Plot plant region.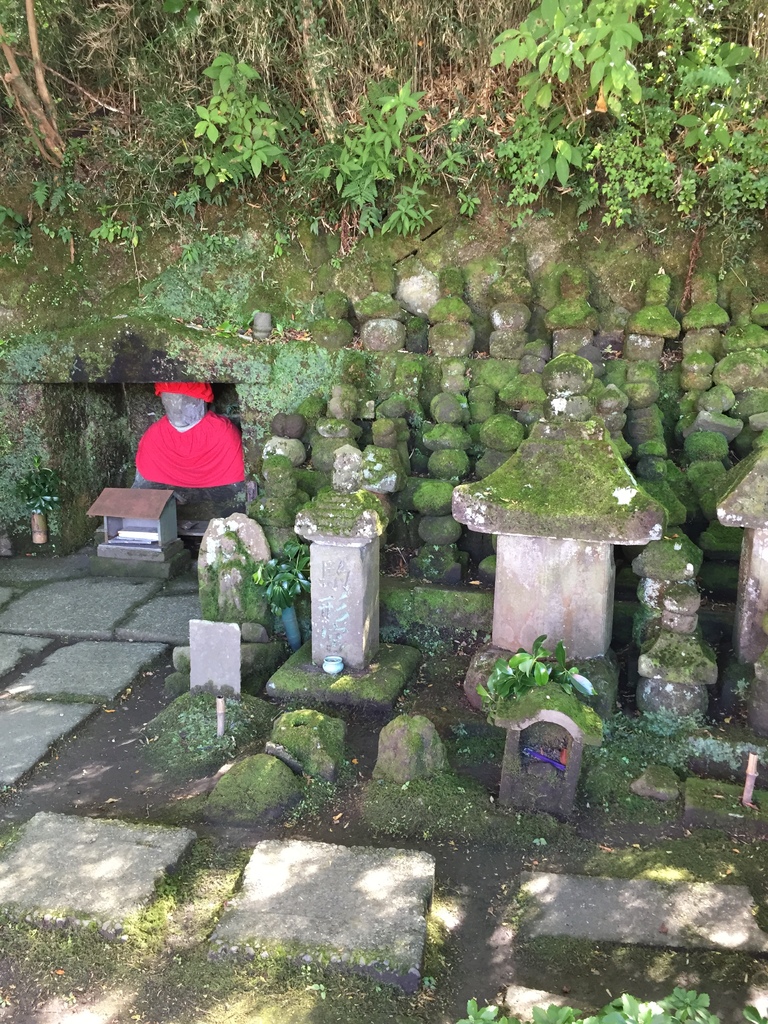
Plotted at region(261, 216, 292, 266).
